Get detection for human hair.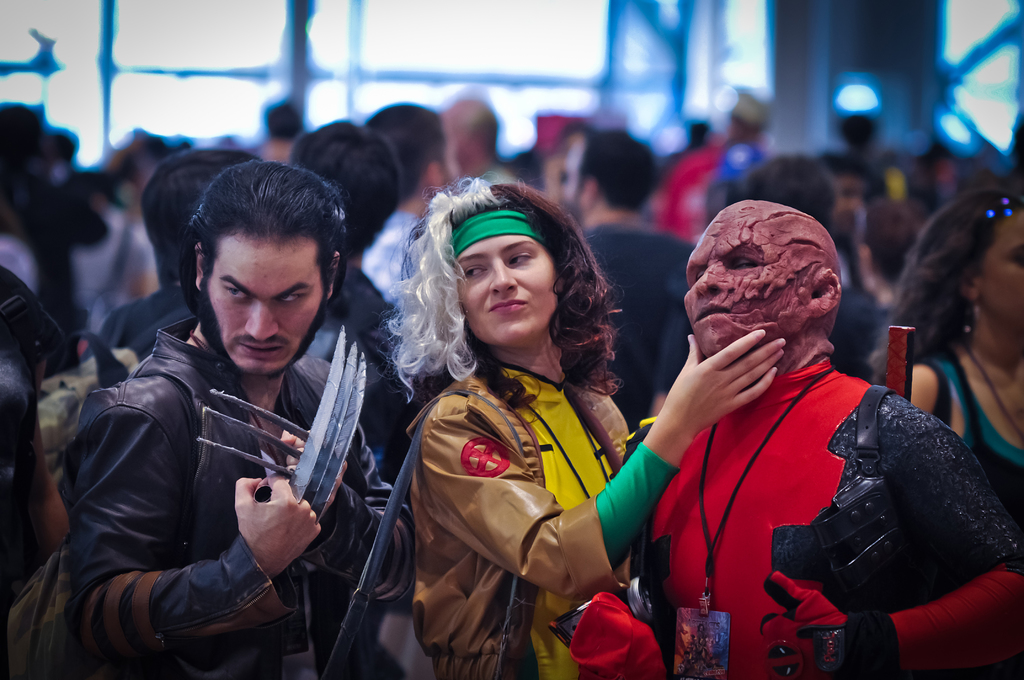
Detection: bbox=[404, 182, 621, 401].
